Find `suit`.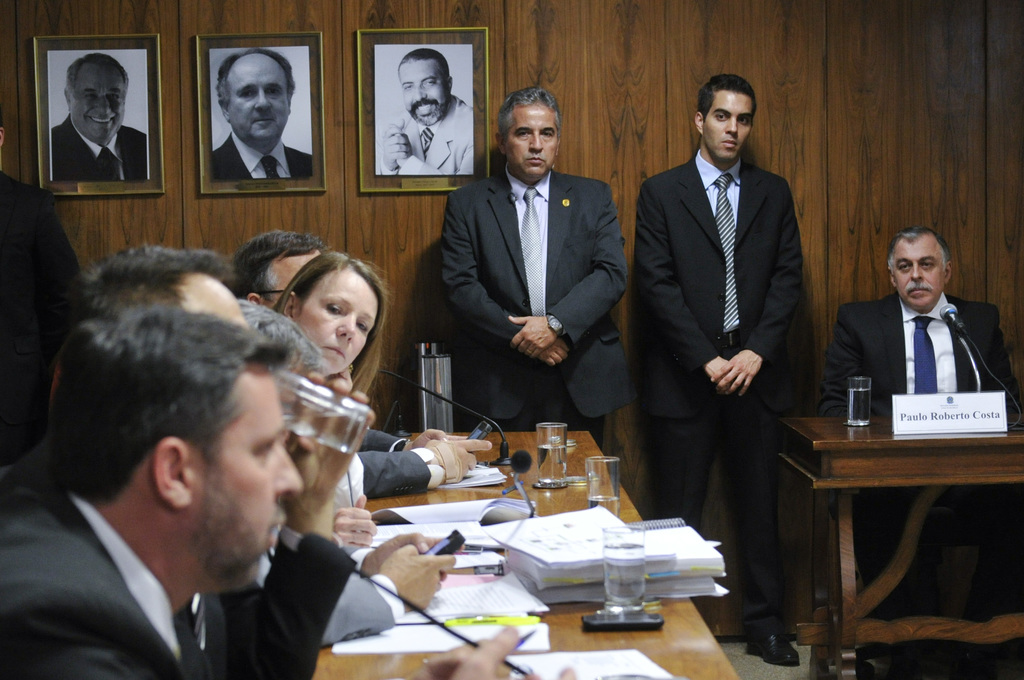
378, 98, 479, 174.
